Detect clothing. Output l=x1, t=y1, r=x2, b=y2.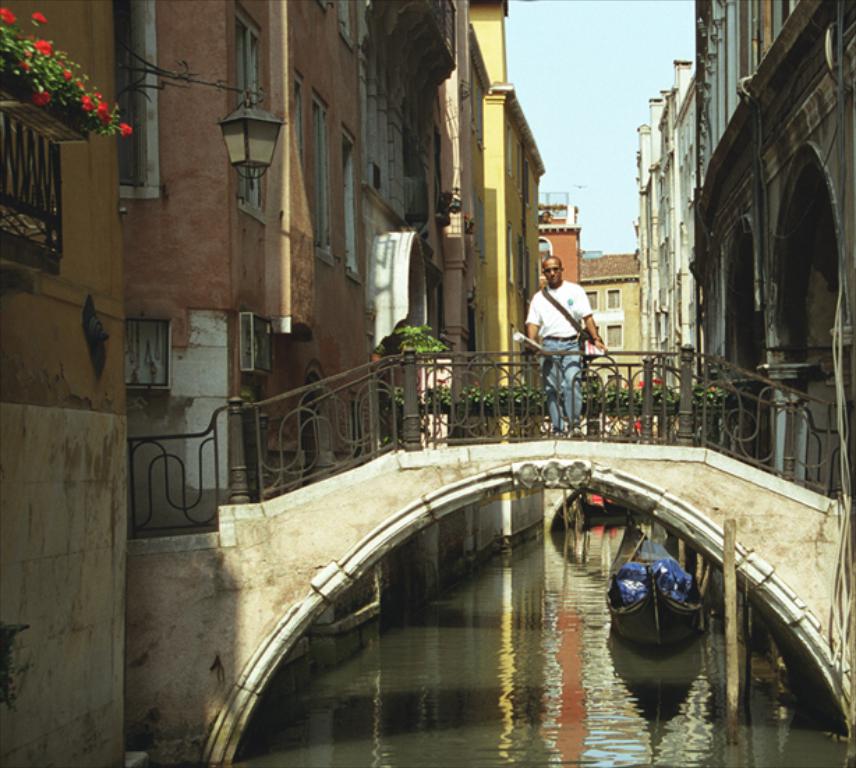
l=519, t=273, r=593, b=421.
